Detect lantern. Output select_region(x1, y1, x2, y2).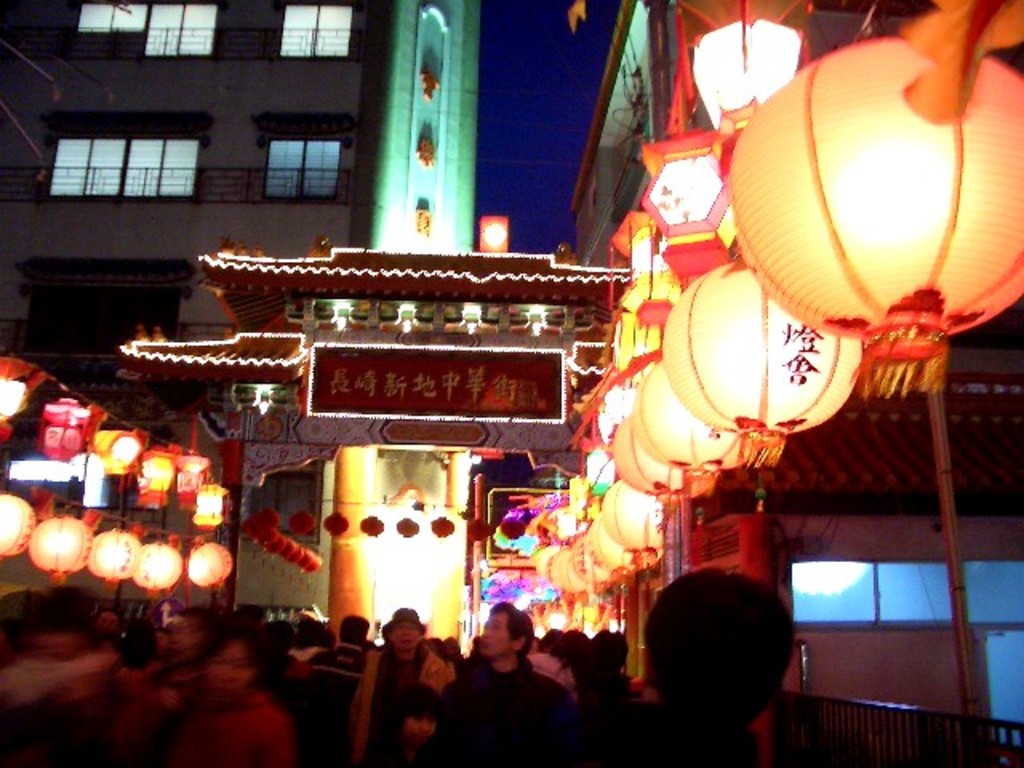
select_region(88, 518, 142, 595).
